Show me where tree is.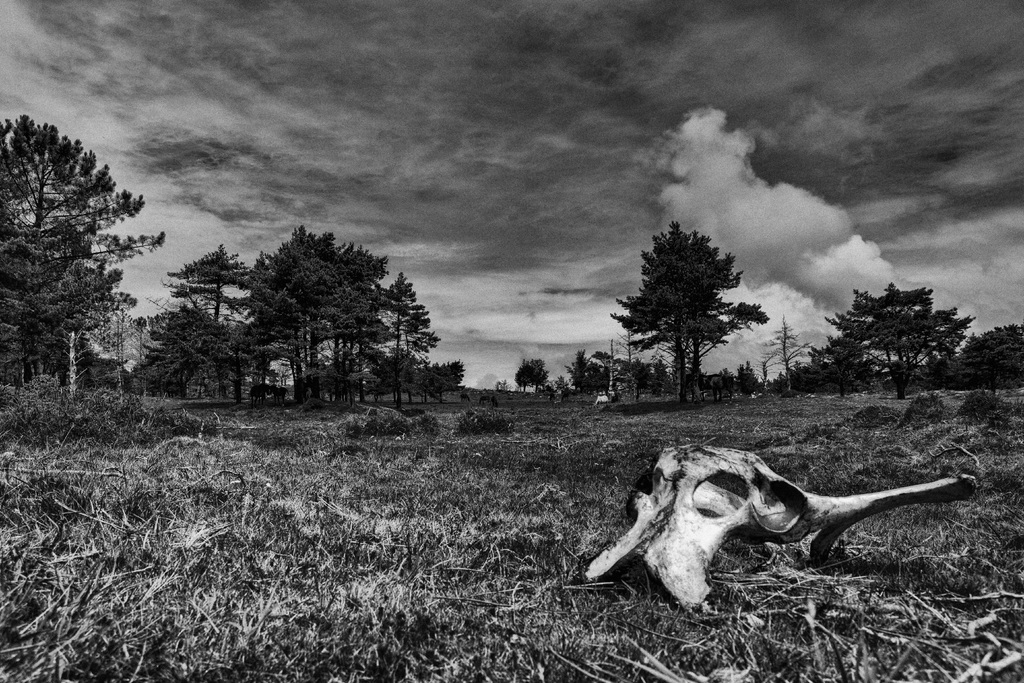
tree is at bbox(0, 106, 145, 235).
